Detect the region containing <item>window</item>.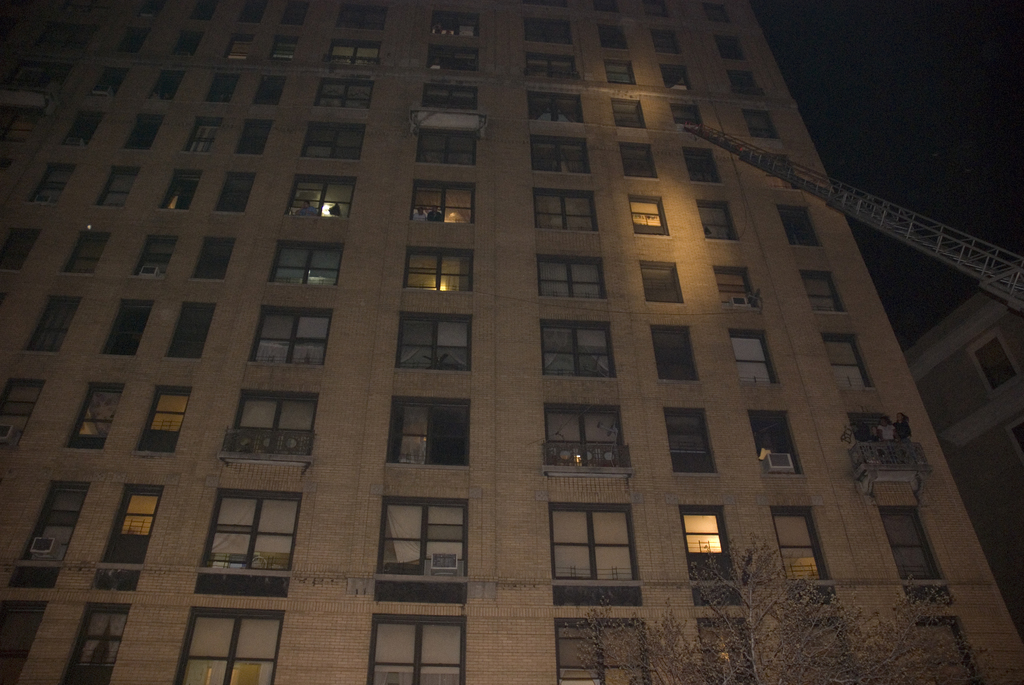
717 33 749 59.
